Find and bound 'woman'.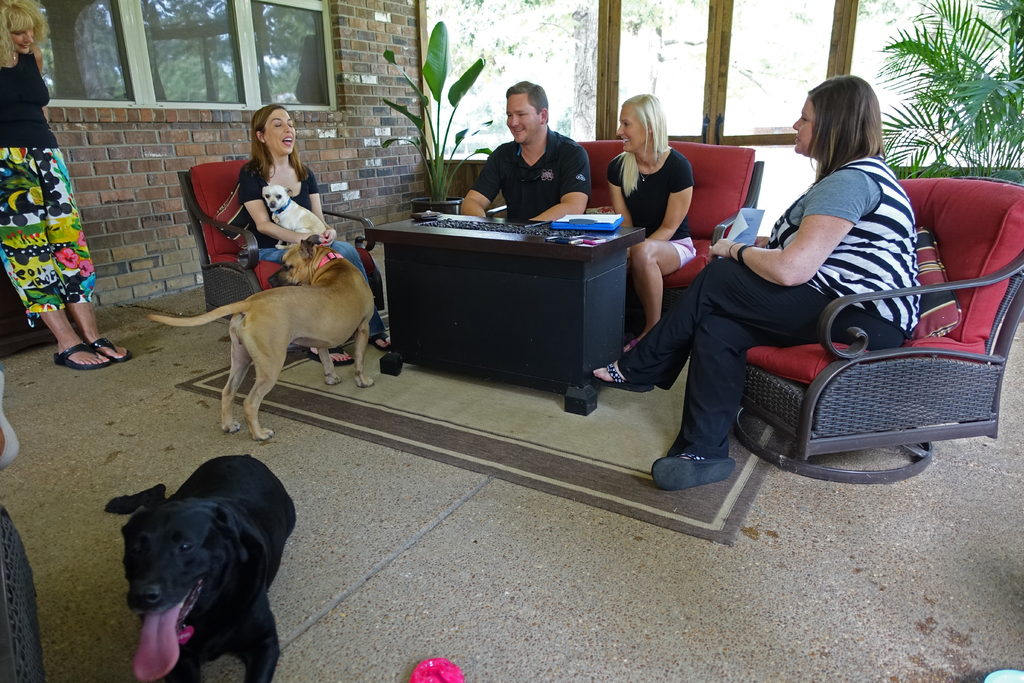
Bound: bbox=(225, 106, 395, 355).
